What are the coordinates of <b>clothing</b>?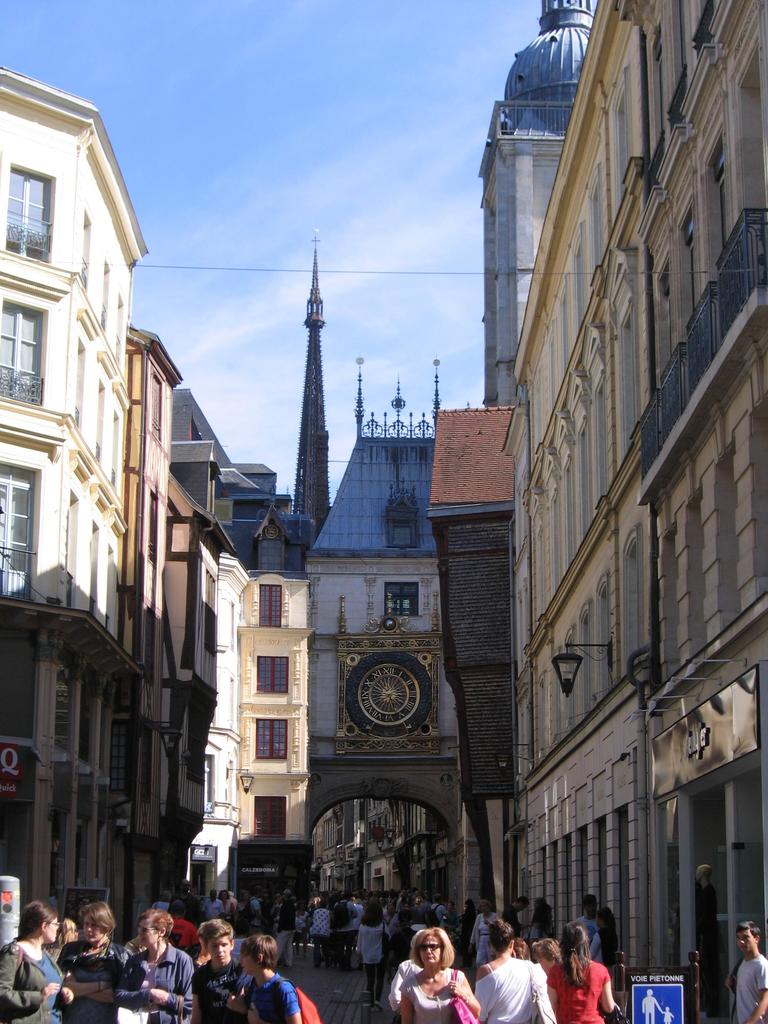
x1=0 y1=935 x2=58 y2=1023.
